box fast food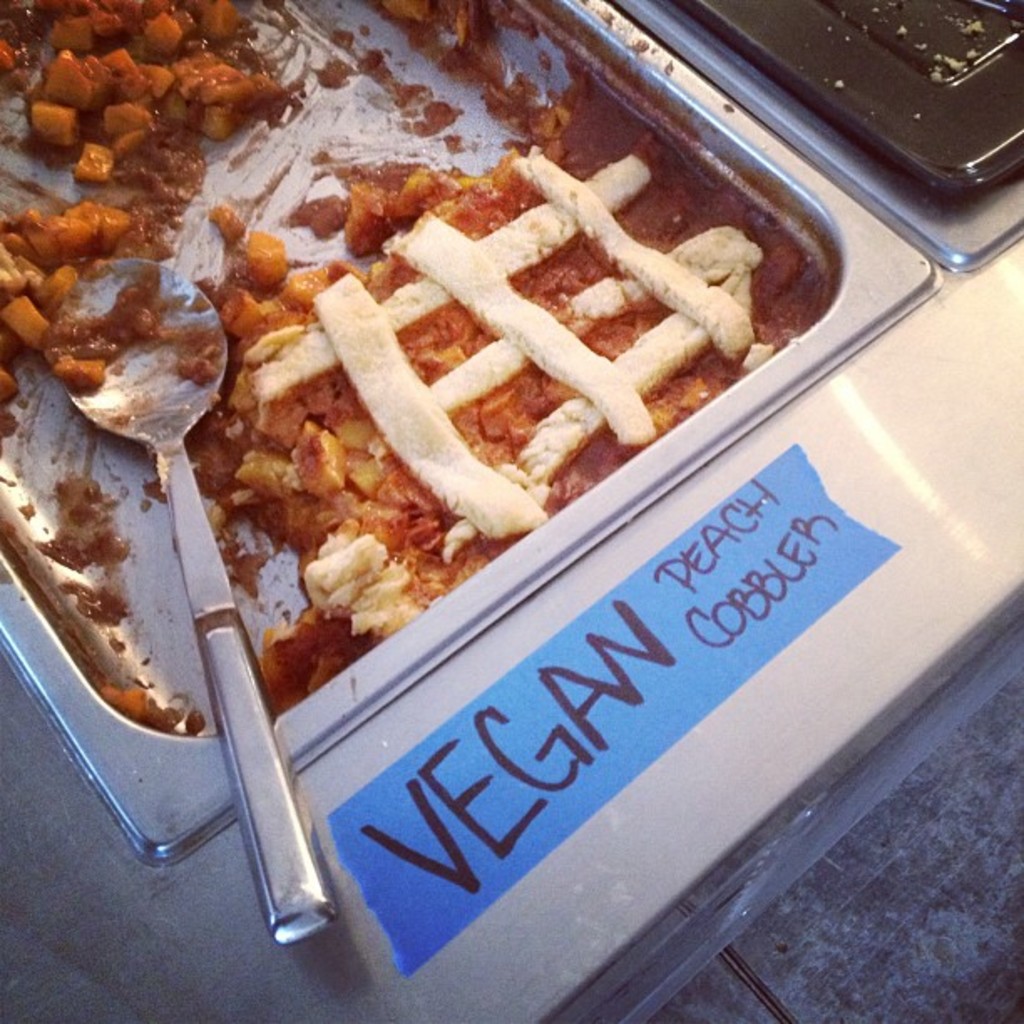
rect(142, 109, 791, 706)
